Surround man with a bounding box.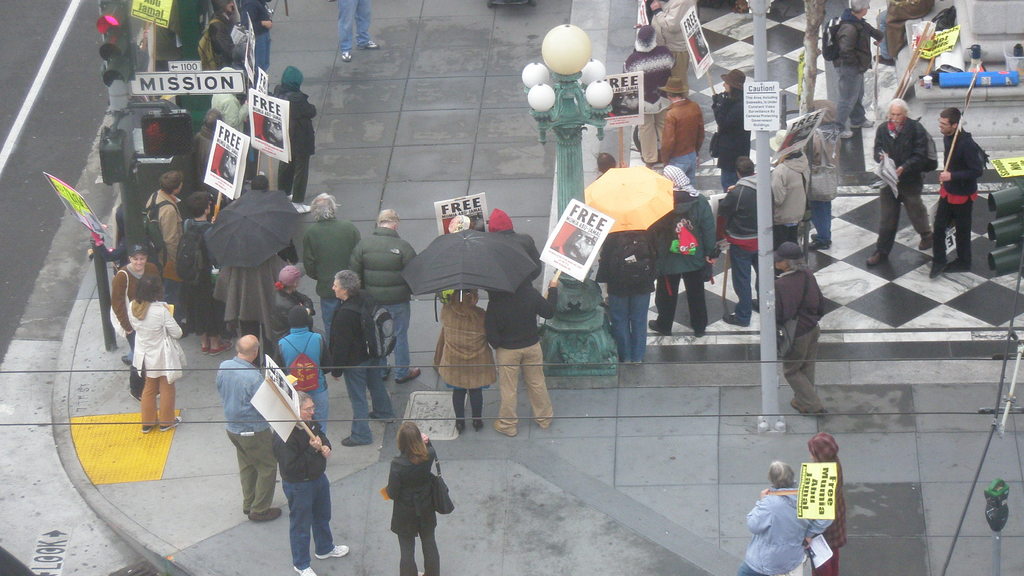
719:154:760:328.
